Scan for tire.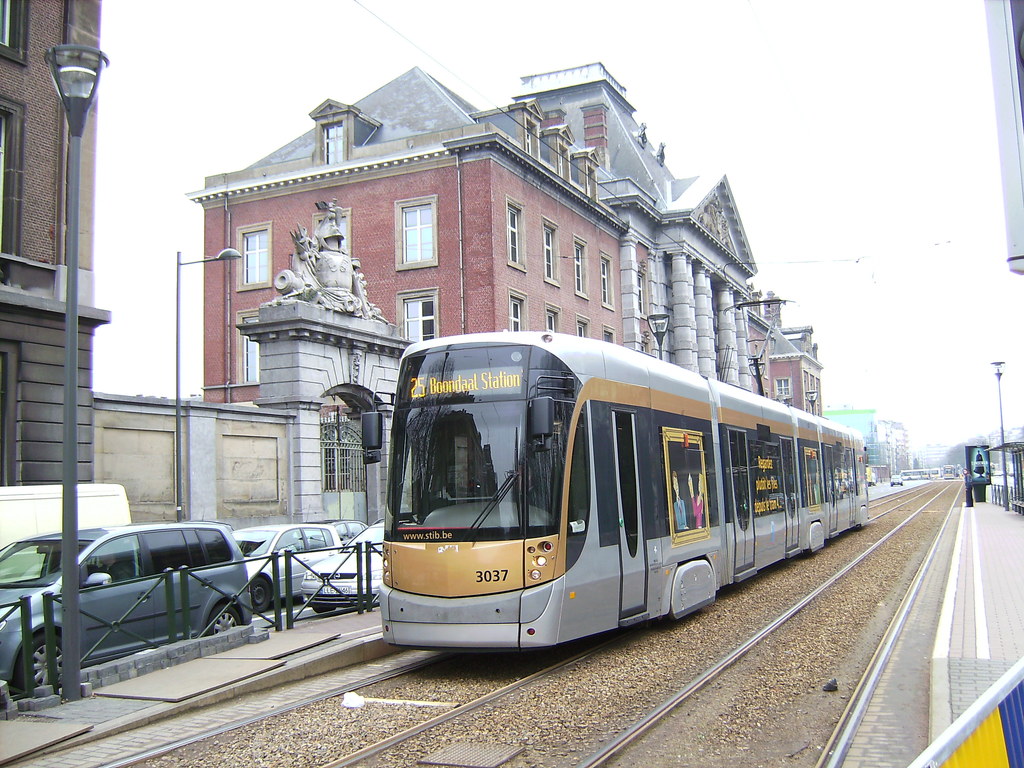
Scan result: <box>207,601,241,634</box>.
